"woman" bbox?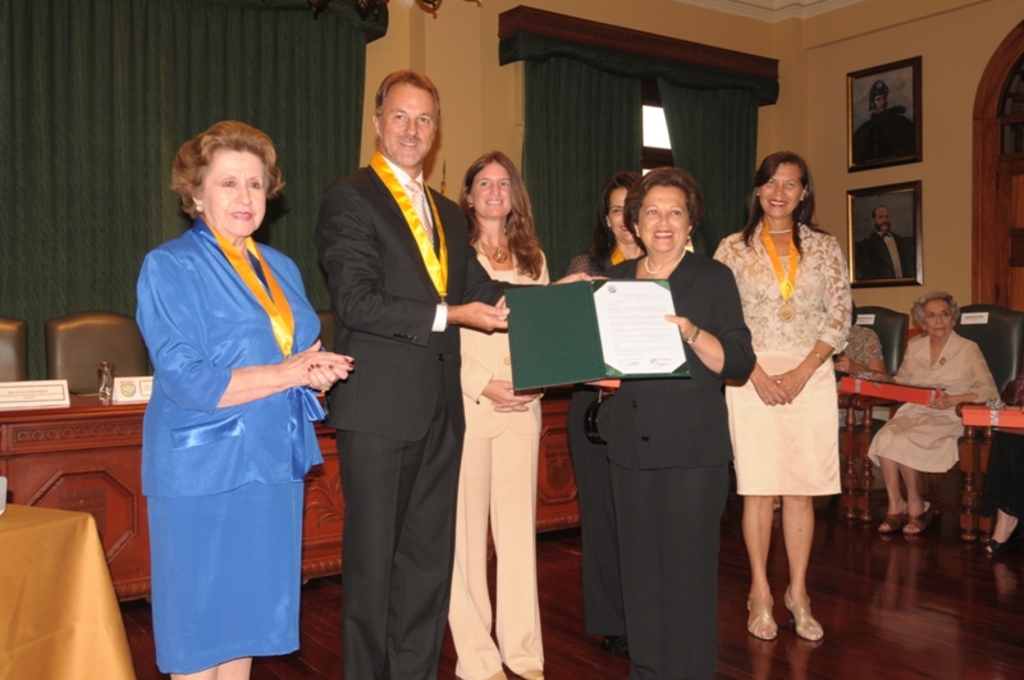
<region>727, 145, 874, 635</region>
